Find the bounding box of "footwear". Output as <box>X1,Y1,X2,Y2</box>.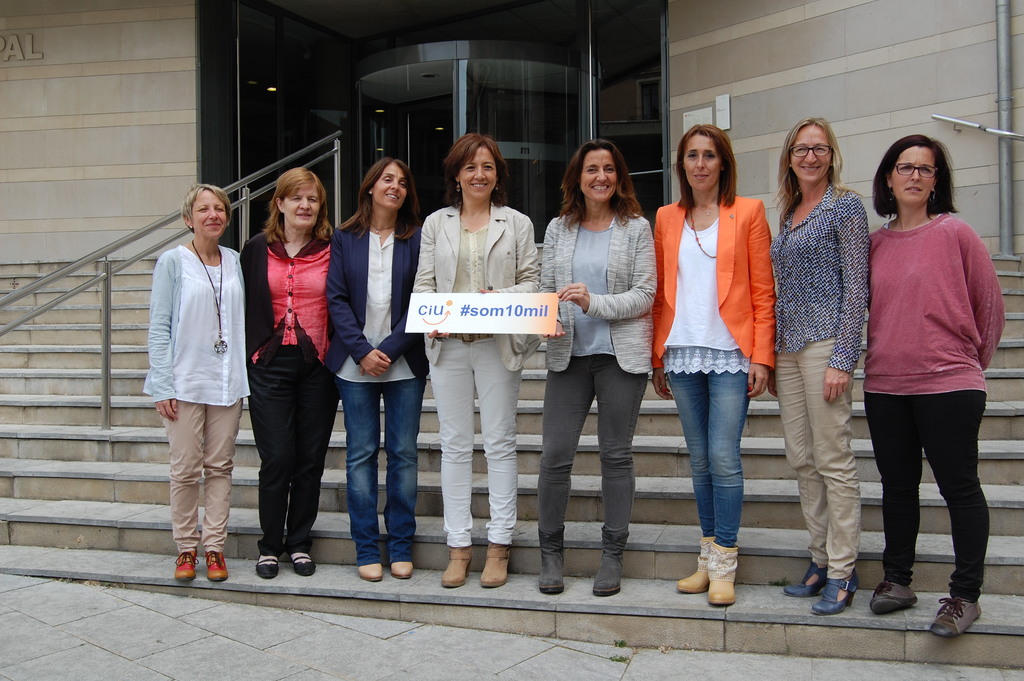
<box>783,561,833,599</box>.
